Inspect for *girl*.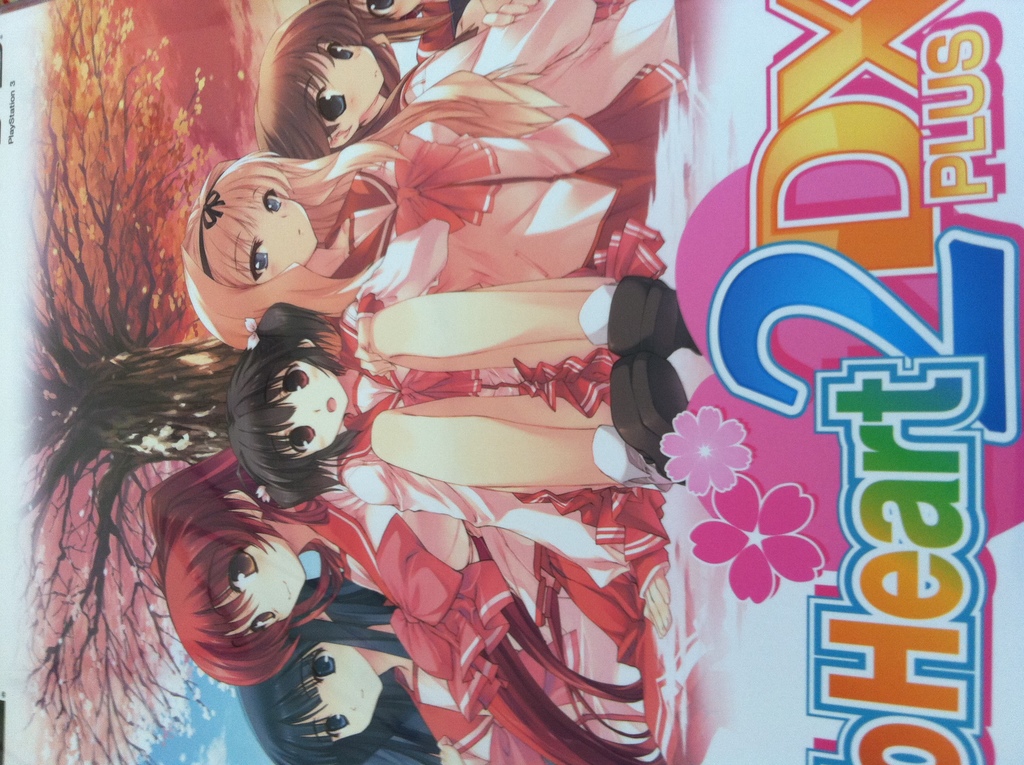
Inspection: bbox=(246, 0, 684, 162).
